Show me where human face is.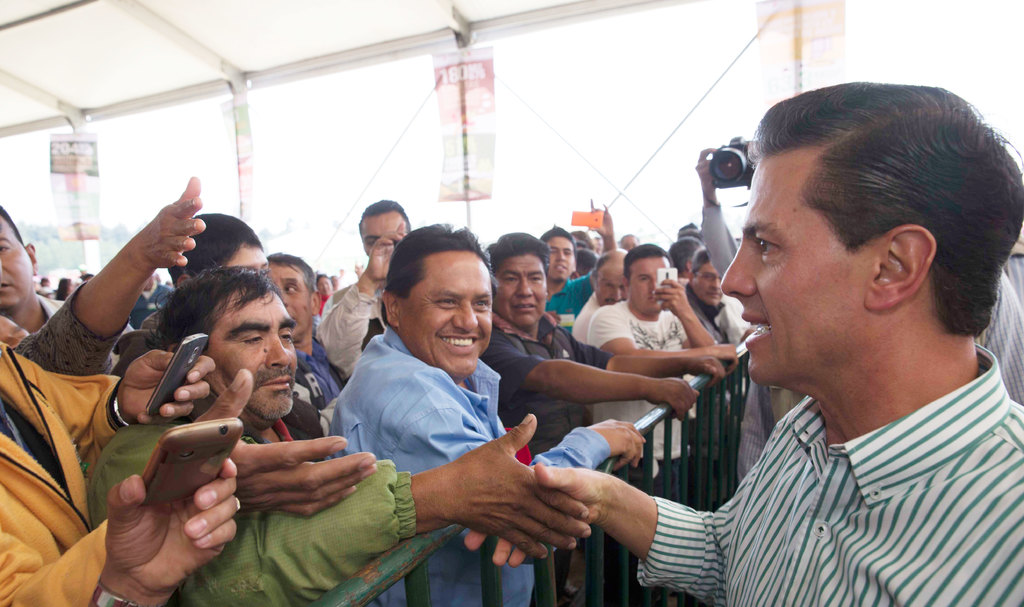
human face is at 272,268,312,336.
